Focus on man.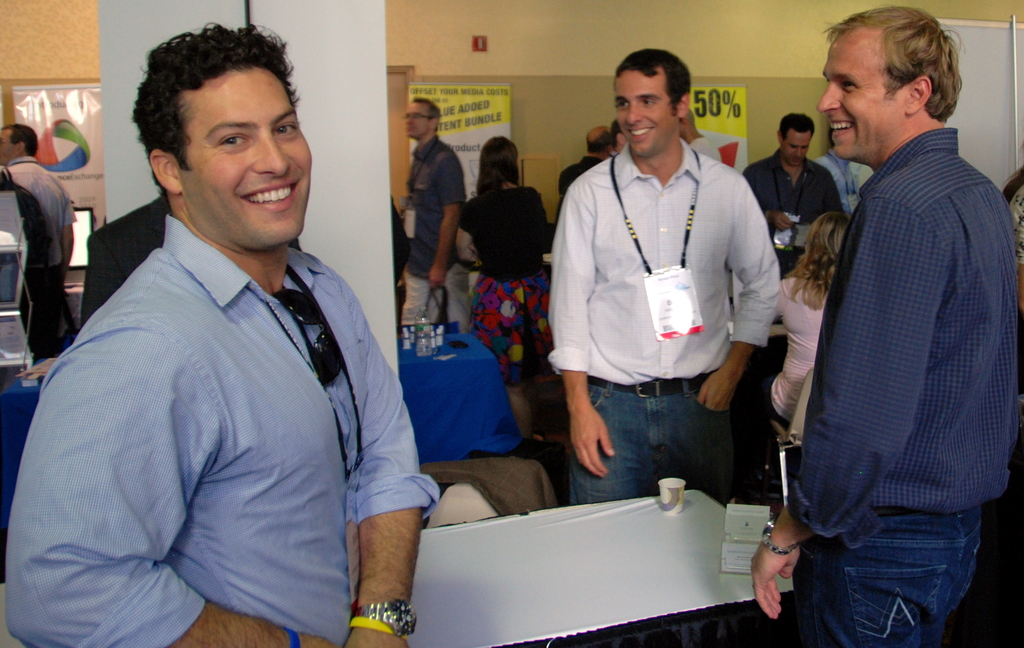
Focused at pyautogui.locateOnScreen(0, 127, 76, 283).
